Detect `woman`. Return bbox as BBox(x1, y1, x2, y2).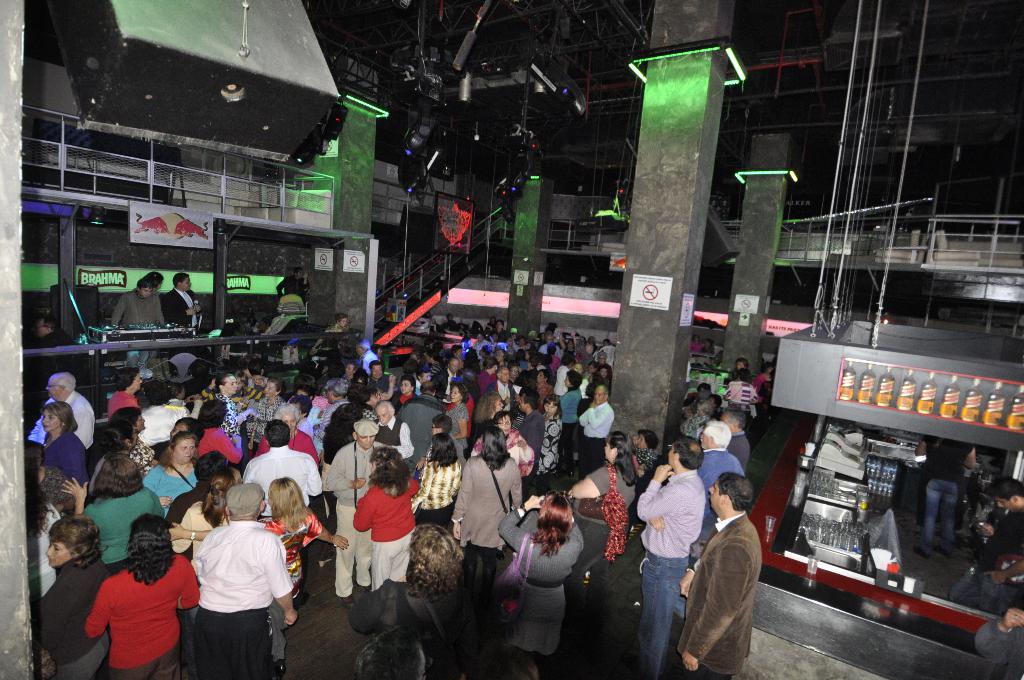
BBox(102, 366, 145, 419).
